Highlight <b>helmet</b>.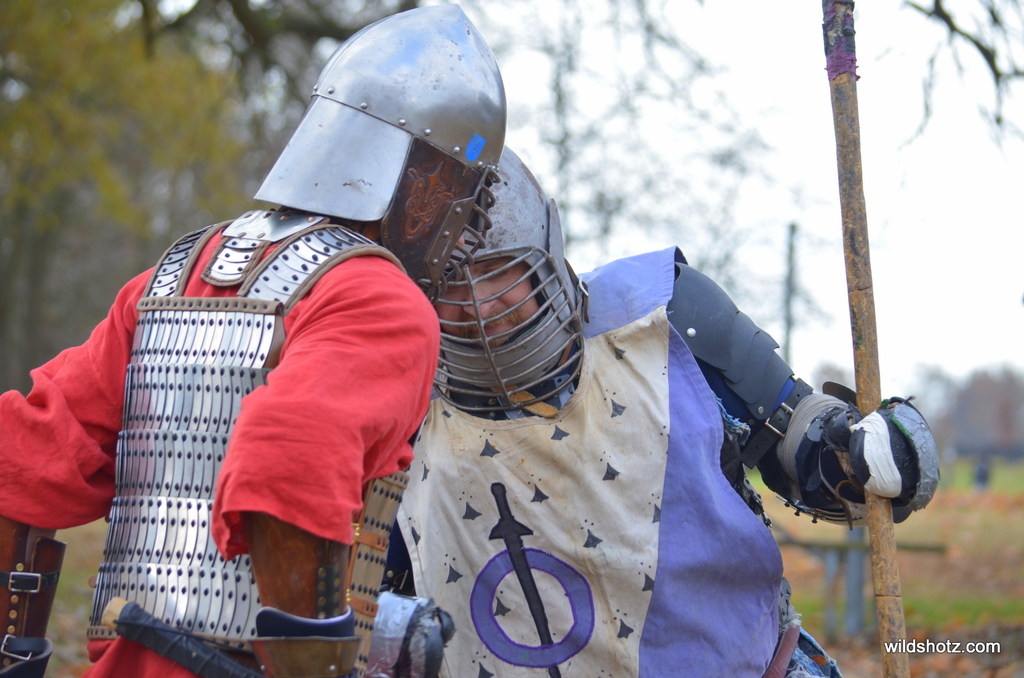
Highlighted region: (left=432, top=138, right=588, bottom=413).
